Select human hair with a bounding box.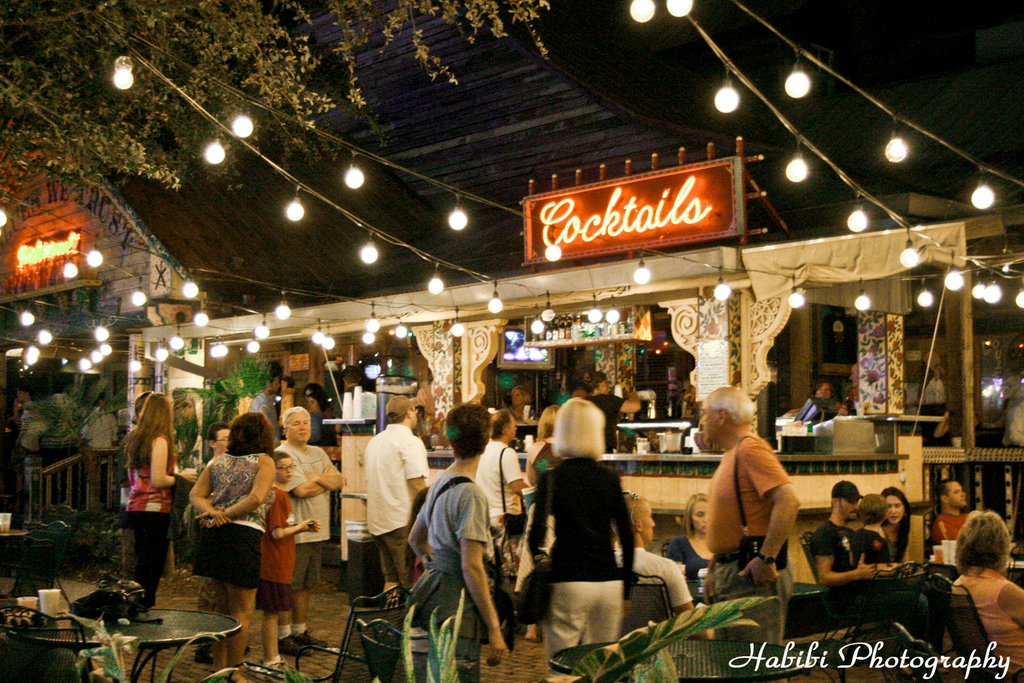
<bbox>218, 409, 273, 458</bbox>.
